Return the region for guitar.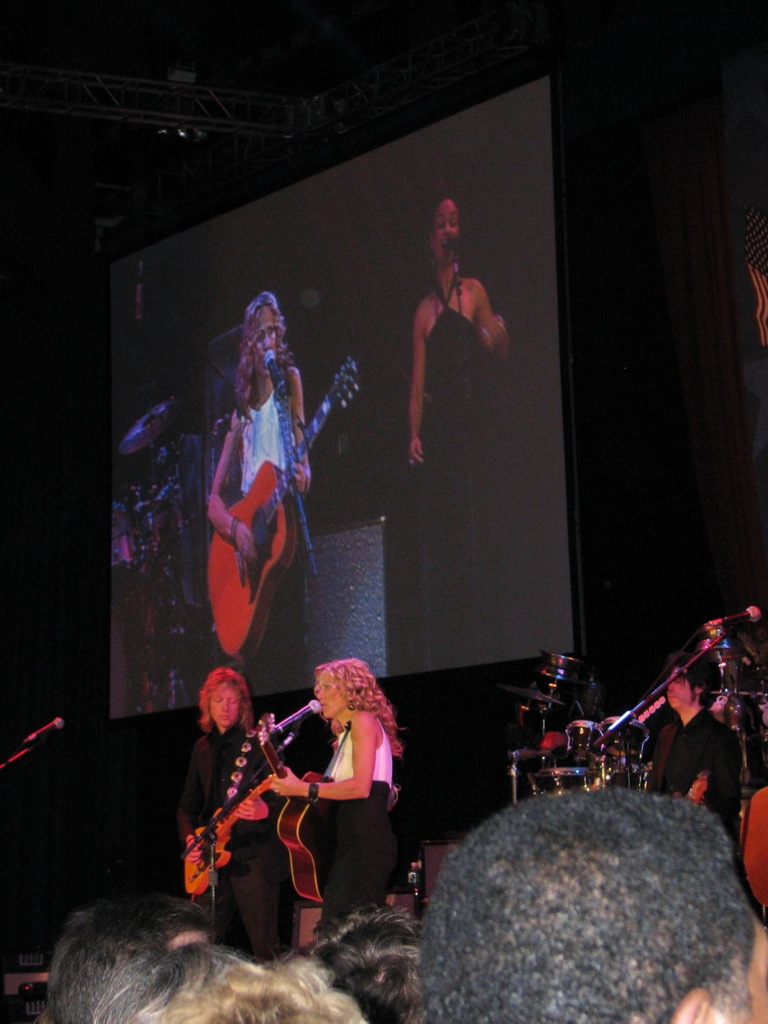
676:772:713:802.
